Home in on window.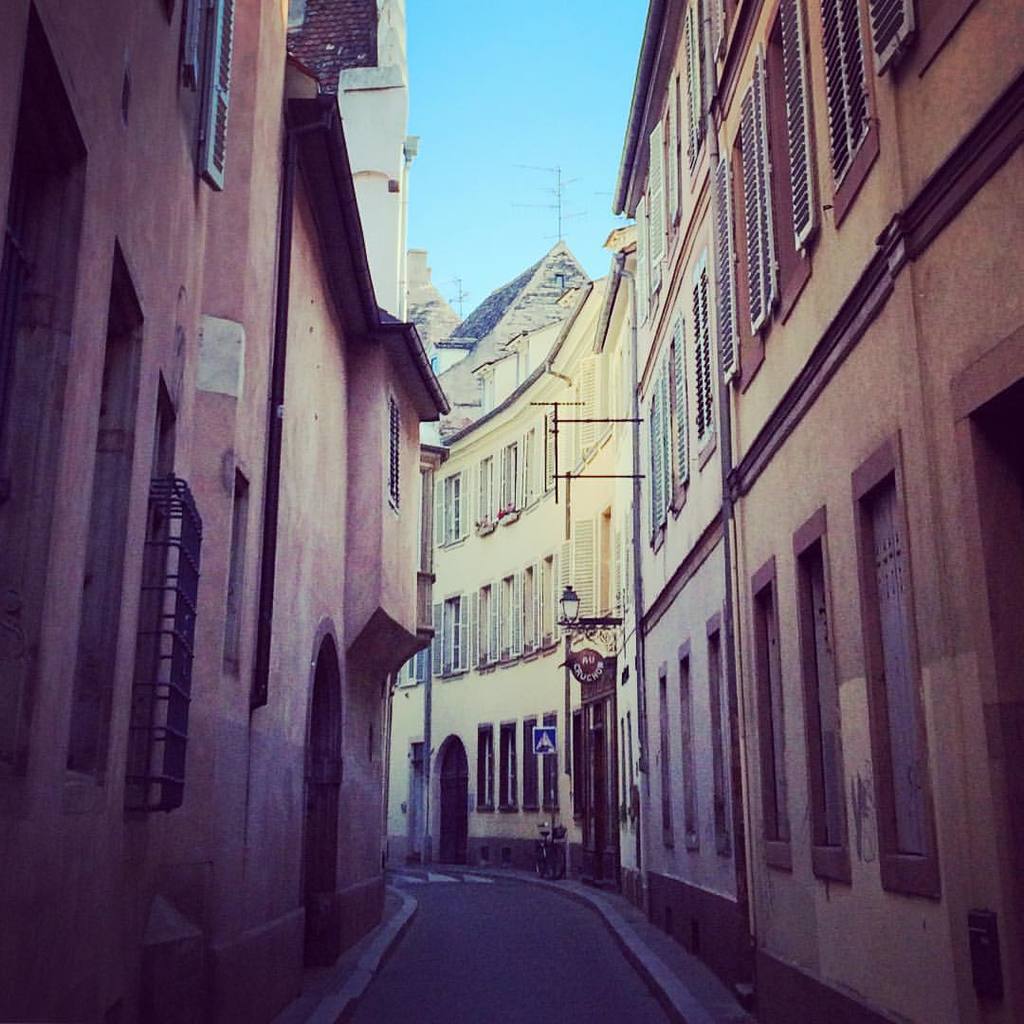
Homed in at region(851, 435, 942, 899).
